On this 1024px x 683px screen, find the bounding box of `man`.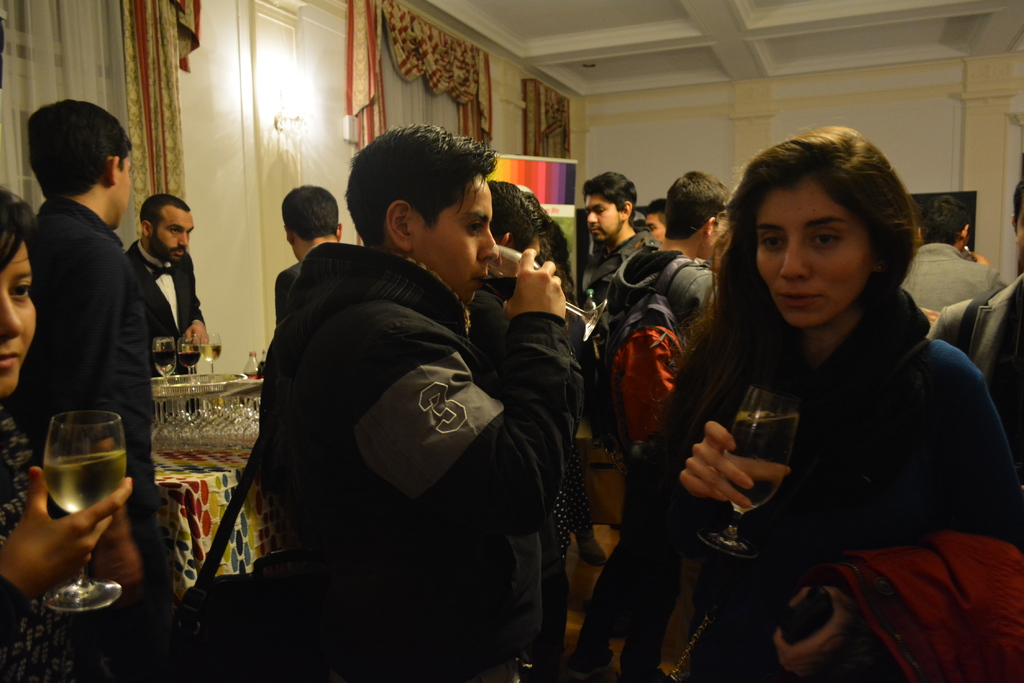
Bounding box: <box>930,183,1023,533</box>.
